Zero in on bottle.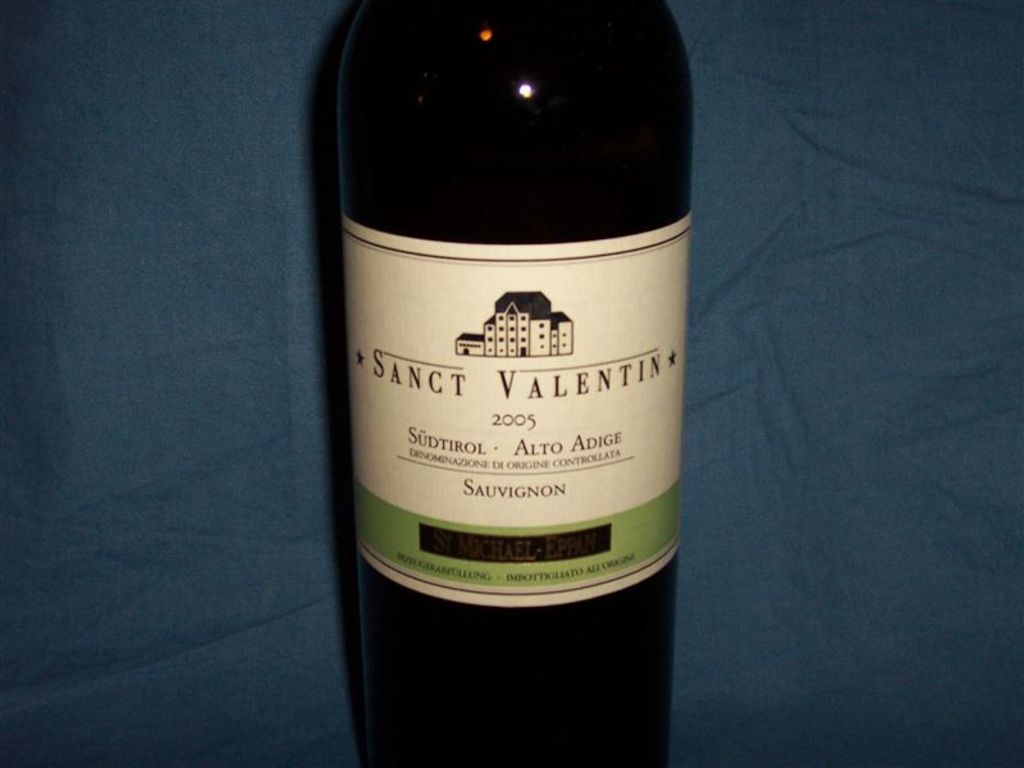
Zeroed in: 335,0,671,759.
